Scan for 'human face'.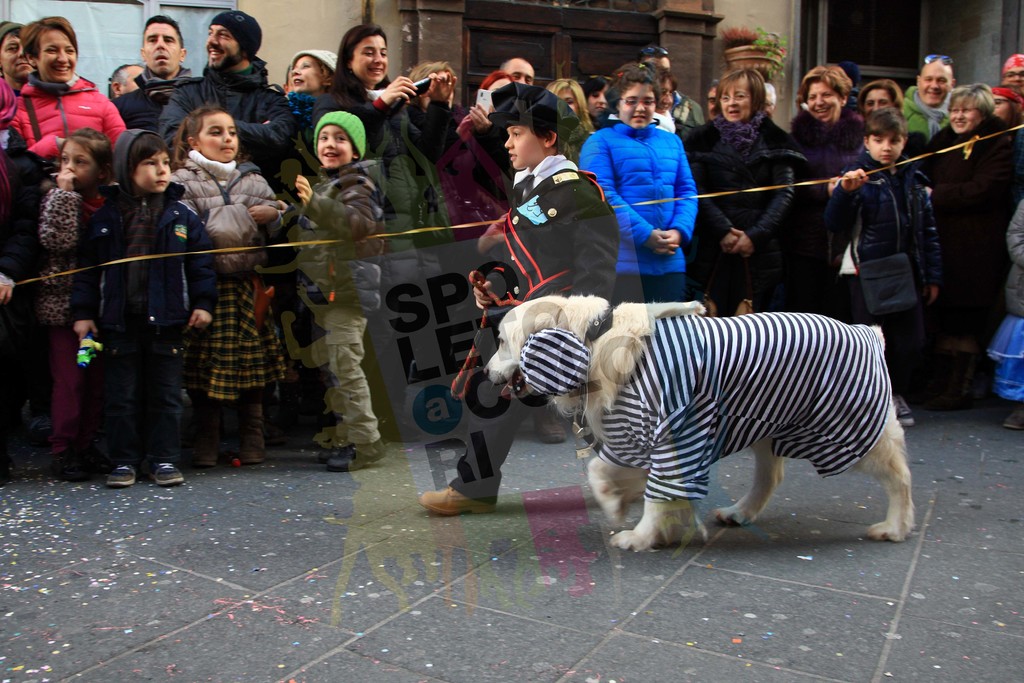
Scan result: Rect(509, 63, 535, 85).
